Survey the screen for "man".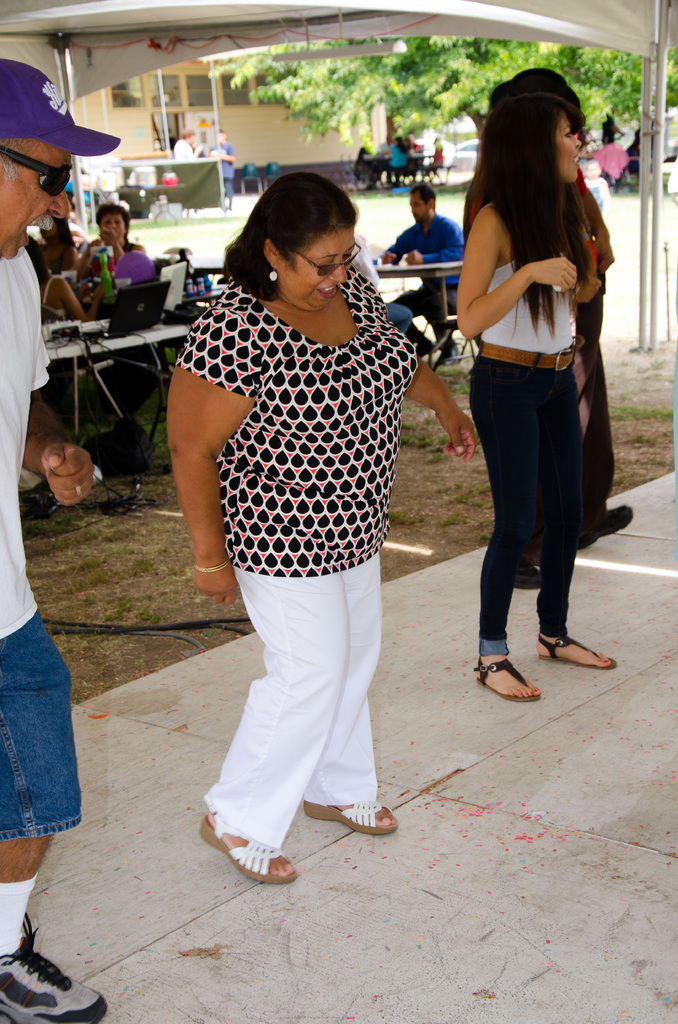
Survey found: bbox=[379, 182, 464, 372].
